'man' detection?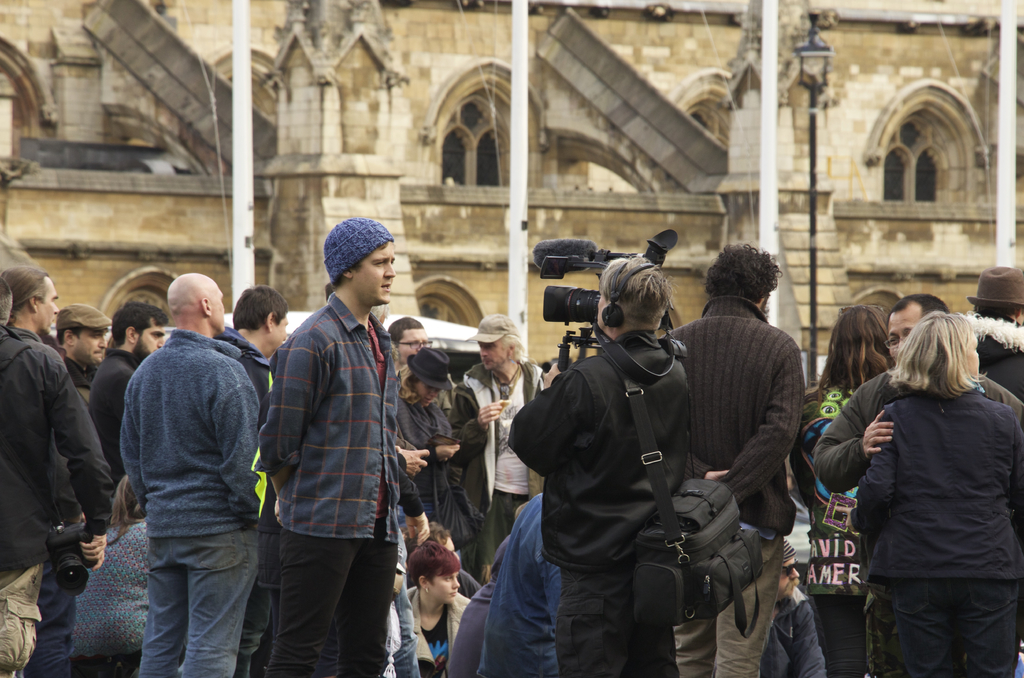
left=665, top=254, right=803, bottom=674
